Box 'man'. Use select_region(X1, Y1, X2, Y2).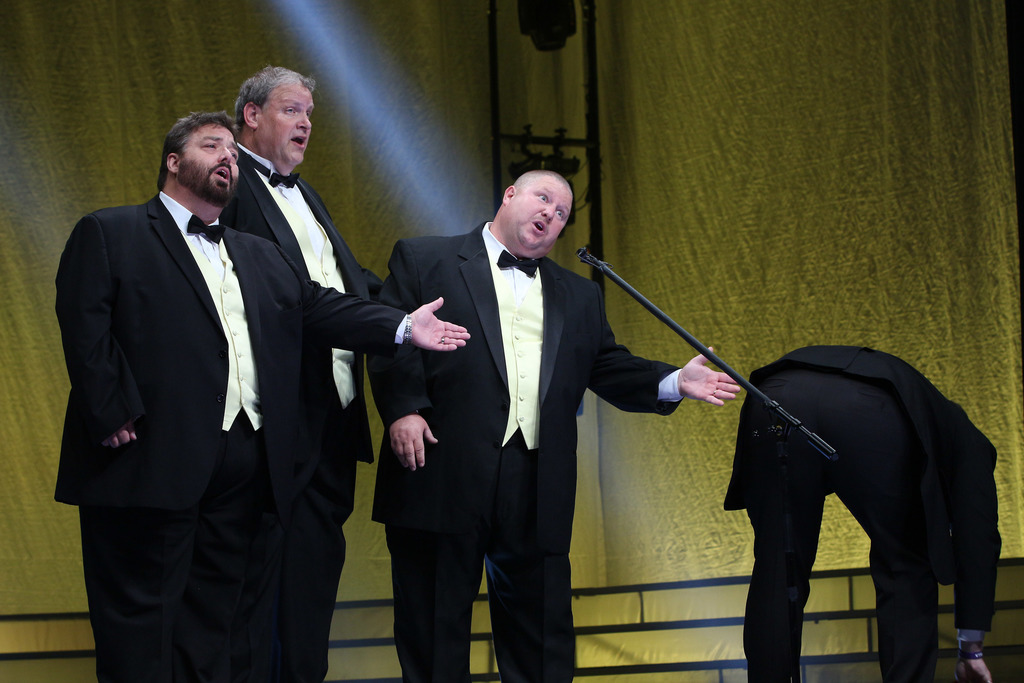
select_region(726, 340, 1016, 682).
